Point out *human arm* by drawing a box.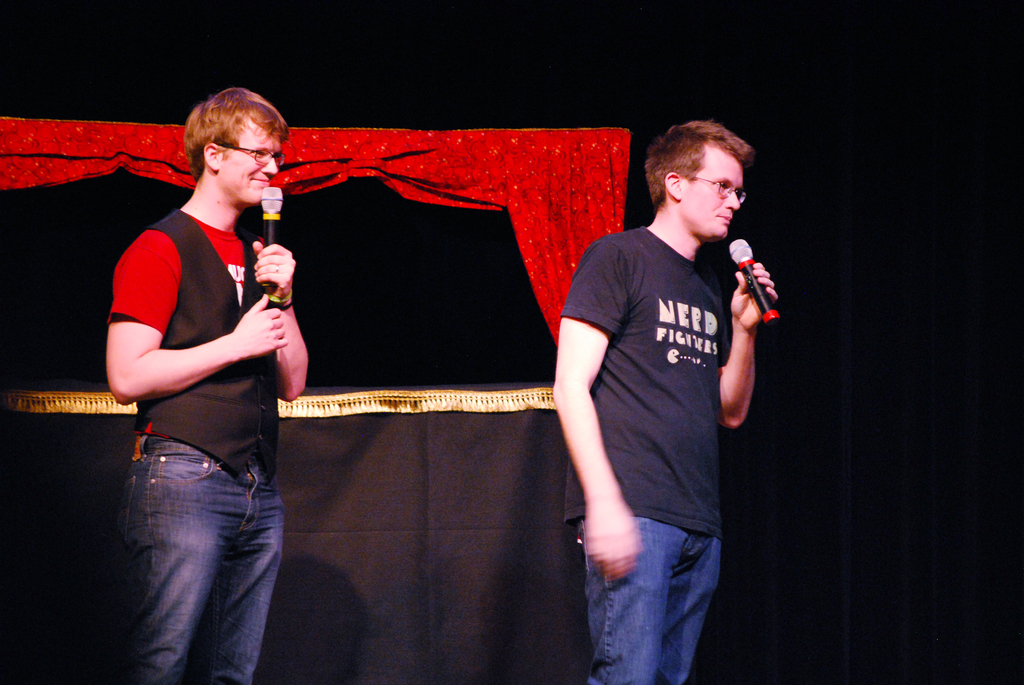
(543,239,645,585).
